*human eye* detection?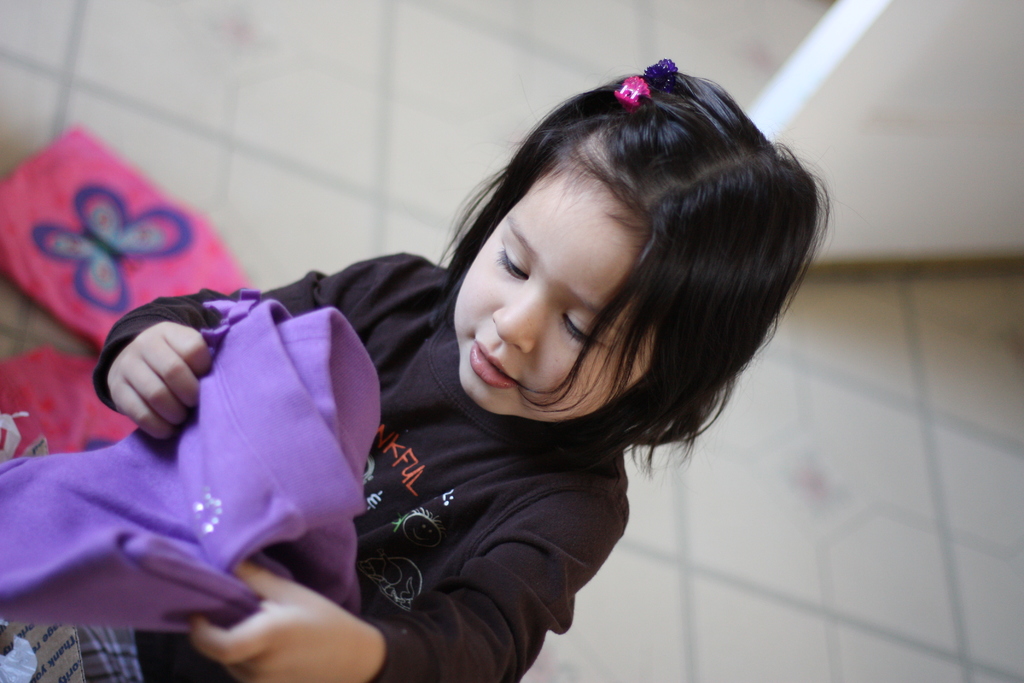
<region>496, 248, 528, 281</region>
